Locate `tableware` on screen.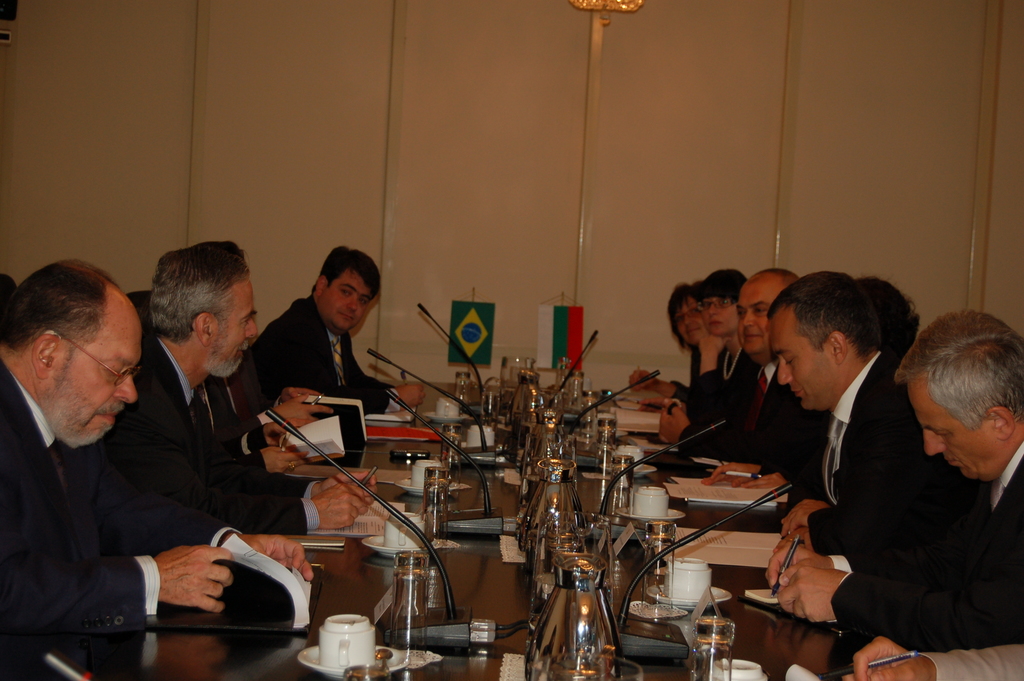
On screen at [left=664, top=553, right=710, bottom=599].
